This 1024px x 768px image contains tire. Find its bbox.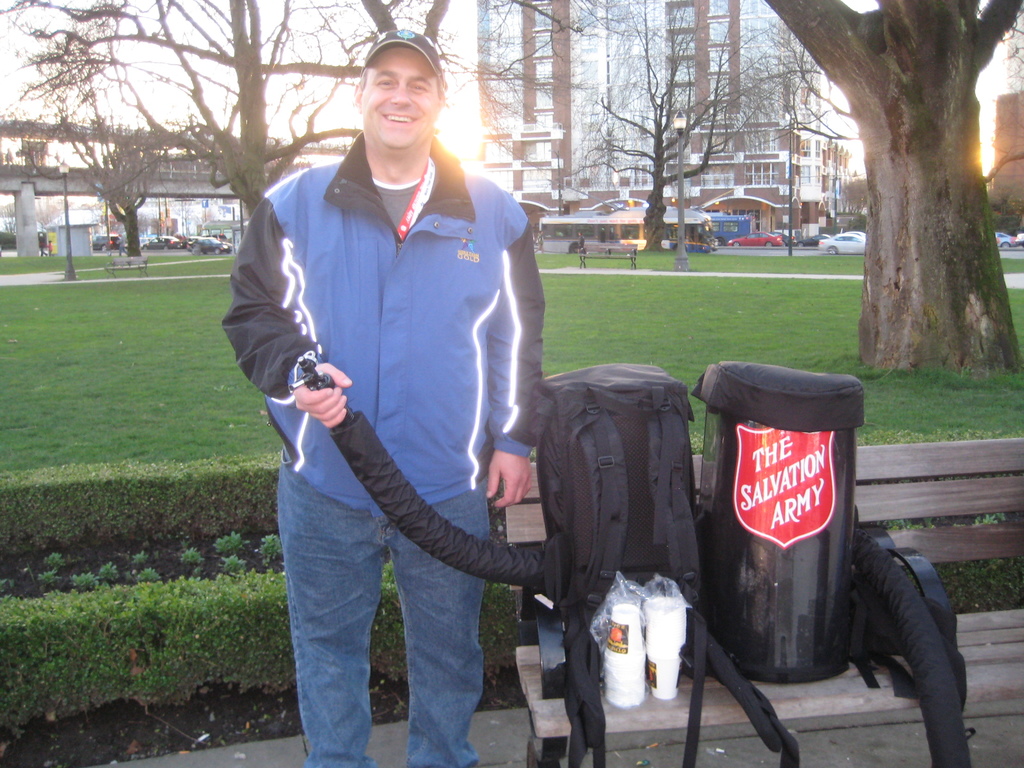
bbox=[765, 244, 774, 249].
